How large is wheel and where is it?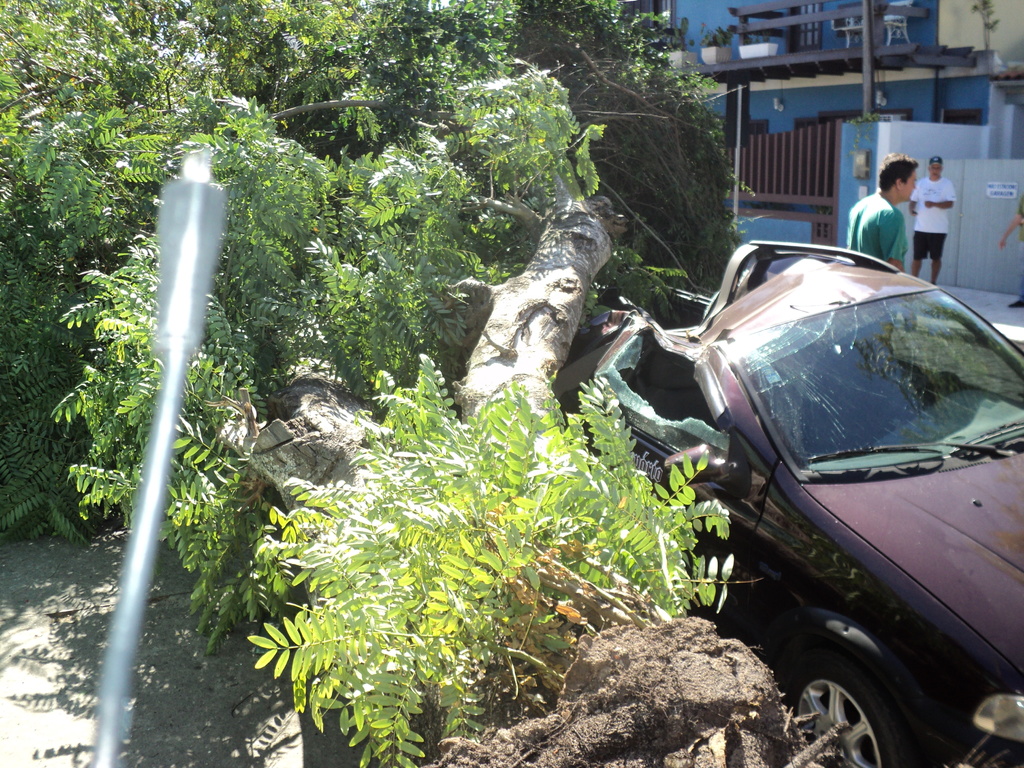
Bounding box: (767,646,905,767).
